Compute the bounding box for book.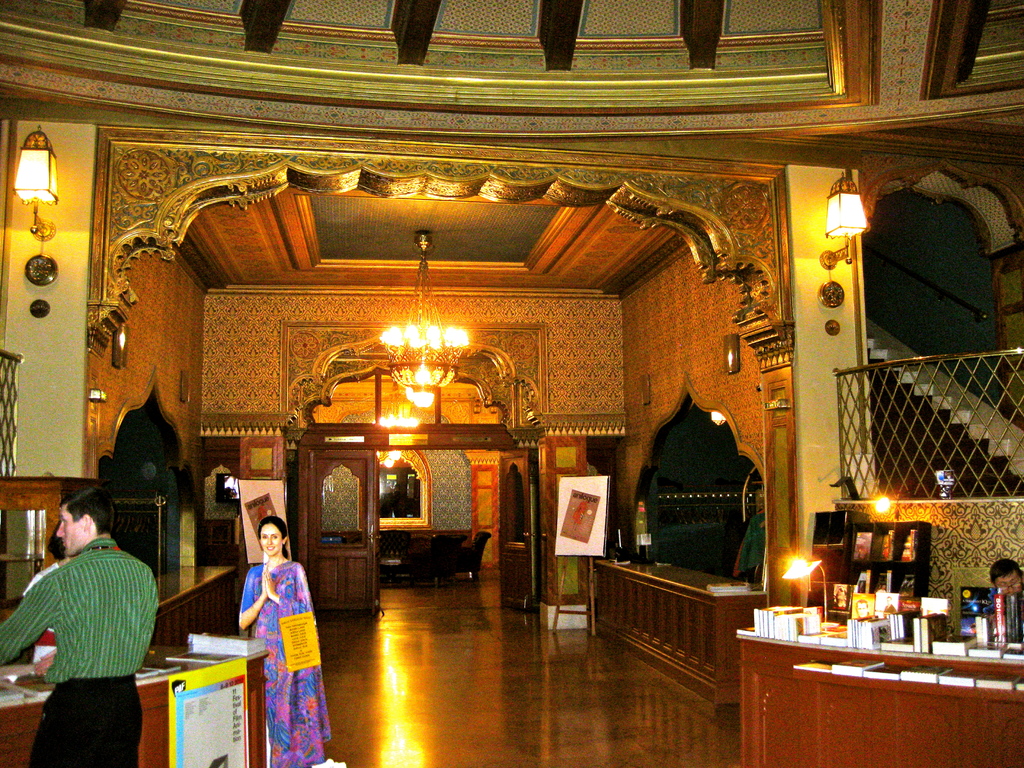
{"x1": 866, "y1": 659, "x2": 906, "y2": 680}.
